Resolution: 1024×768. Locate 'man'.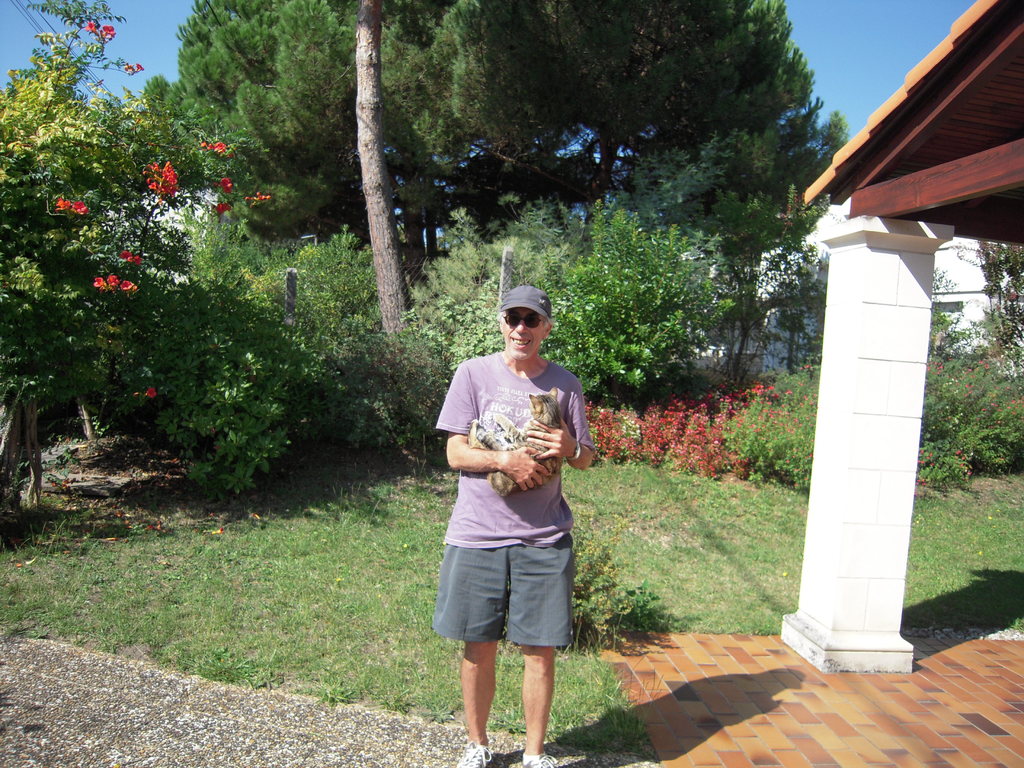
Rect(433, 286, 594, 767).
